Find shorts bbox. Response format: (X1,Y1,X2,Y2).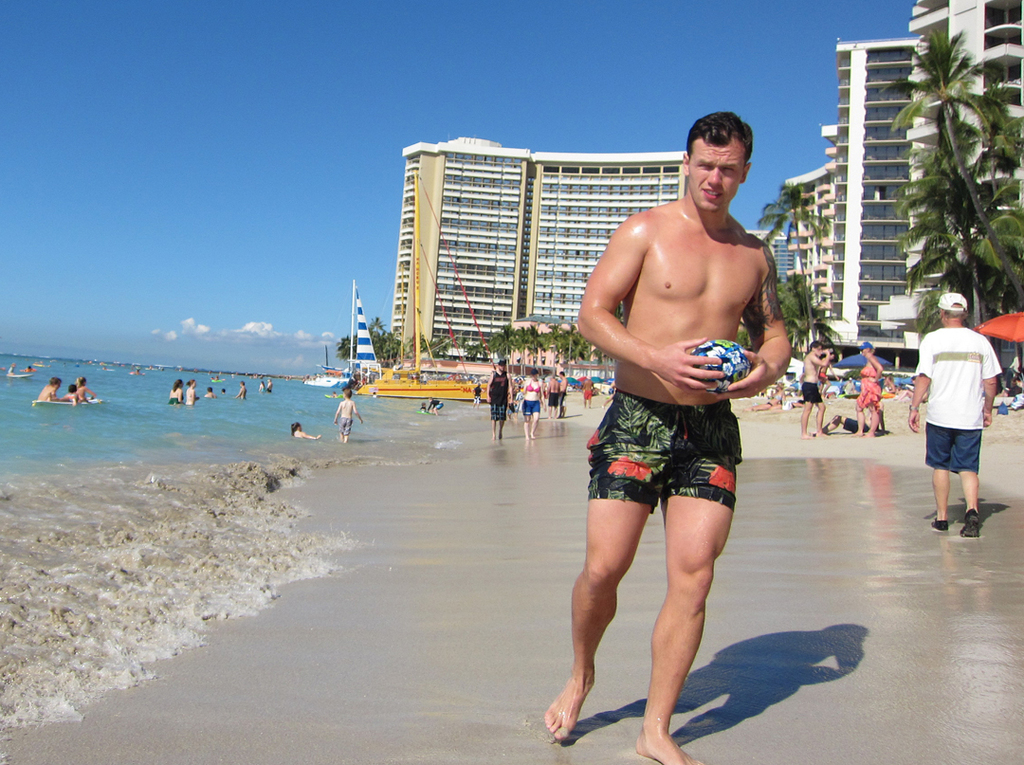
(337,418,355,434).
